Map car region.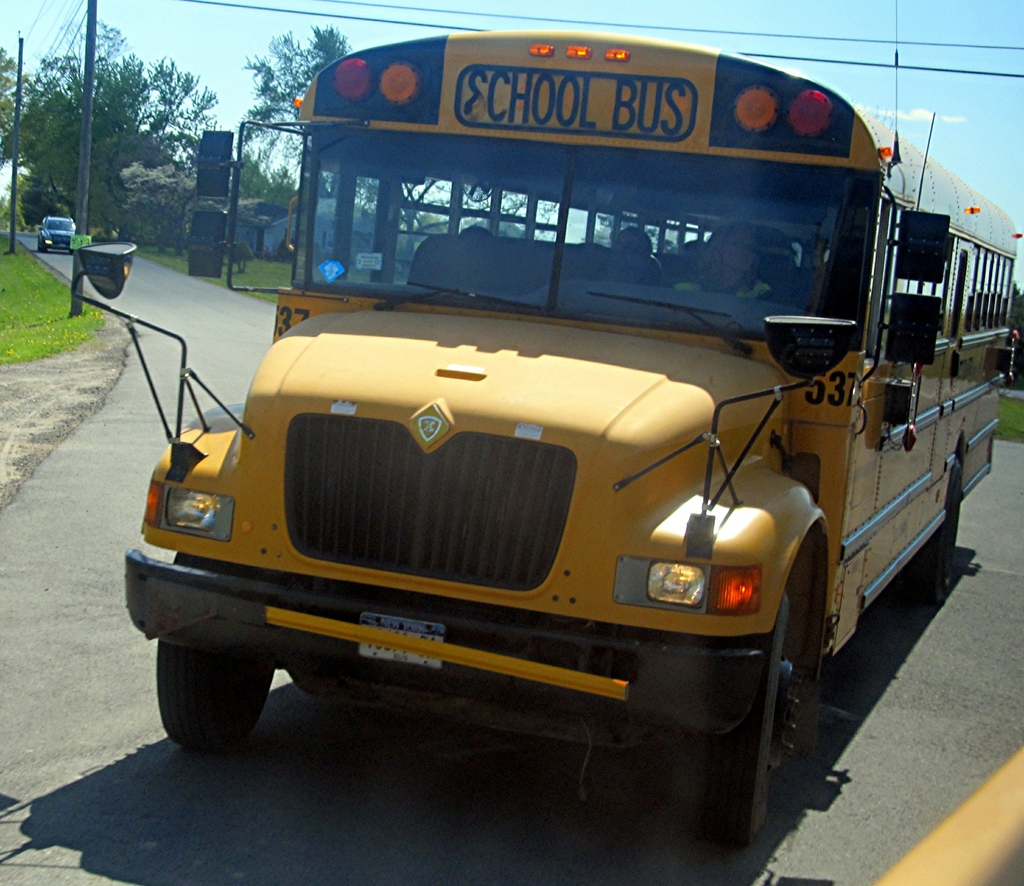
Mapped to (36, 214, 77, 249).
